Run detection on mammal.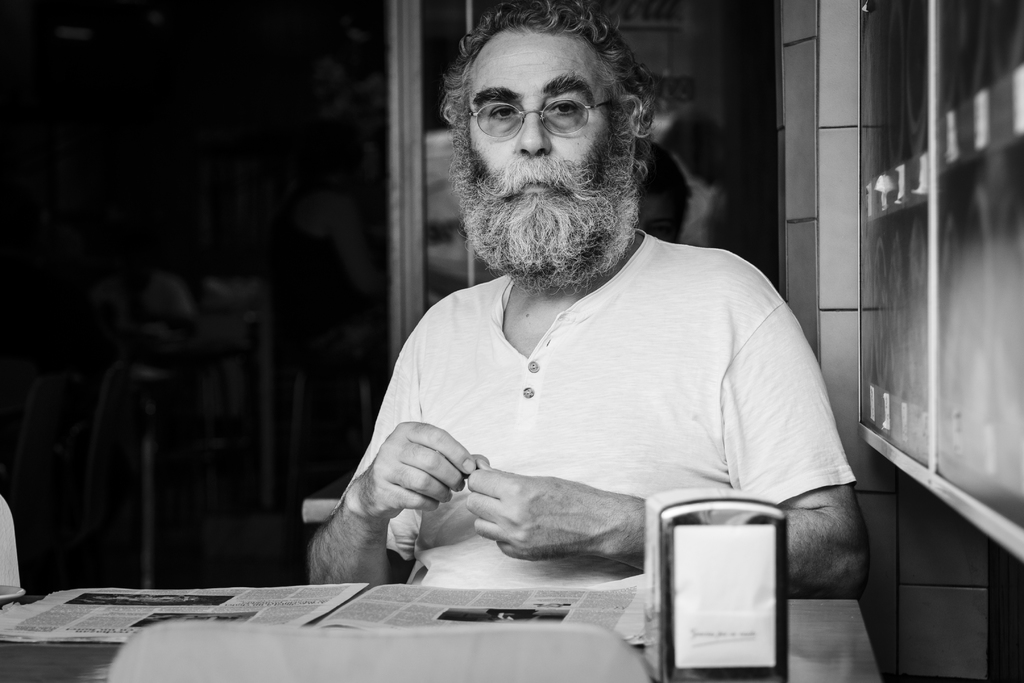
Result: (x1=284, y1=58, x2=881, y2=628).
